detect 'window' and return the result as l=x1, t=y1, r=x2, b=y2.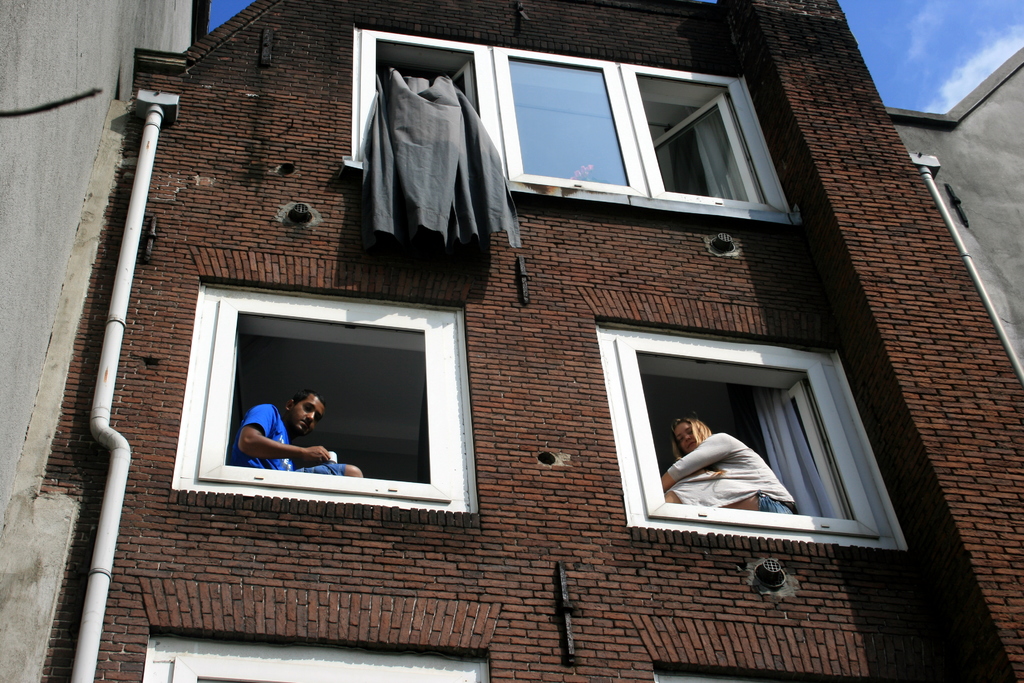
l=590, t=317, r=909, b=547.
